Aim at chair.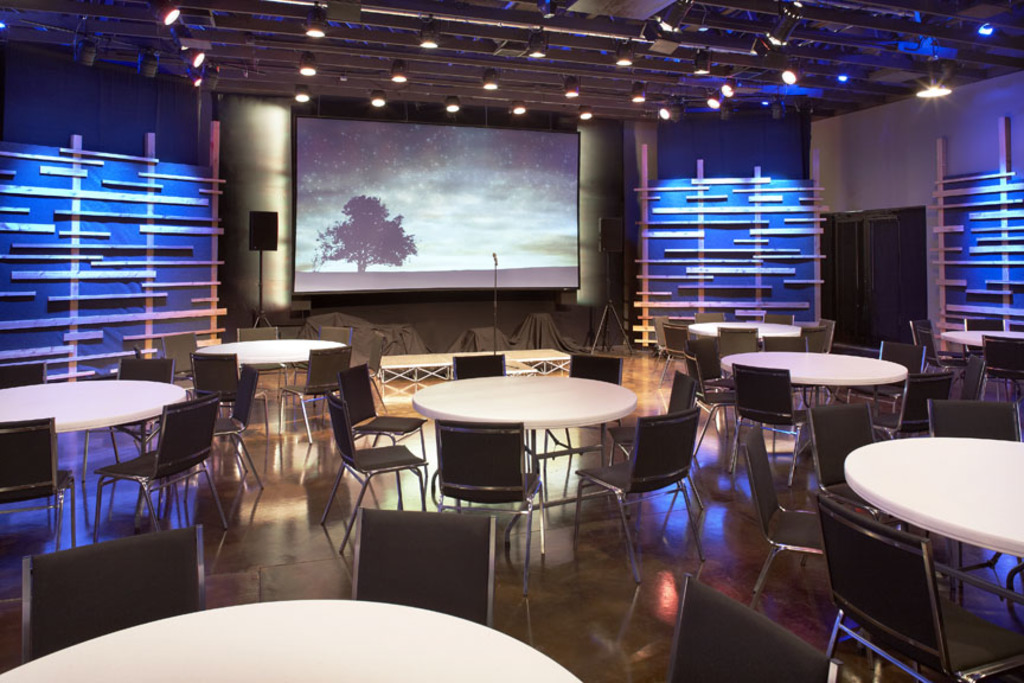
Aimed at locate(570, 402, 704, 588).
